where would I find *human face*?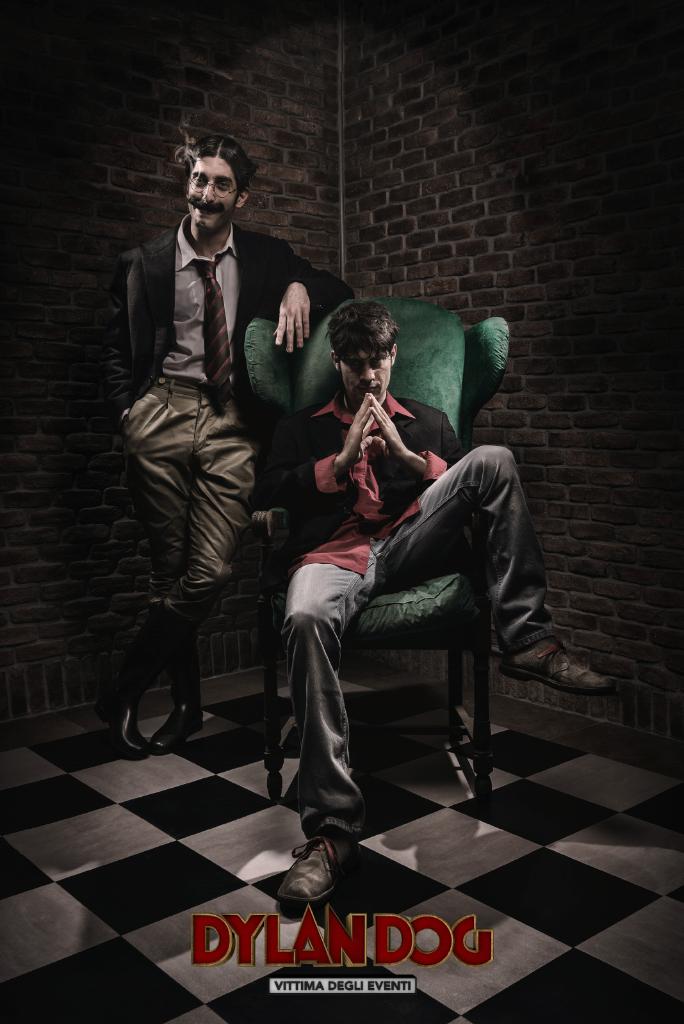
At 340:349:393:397.
